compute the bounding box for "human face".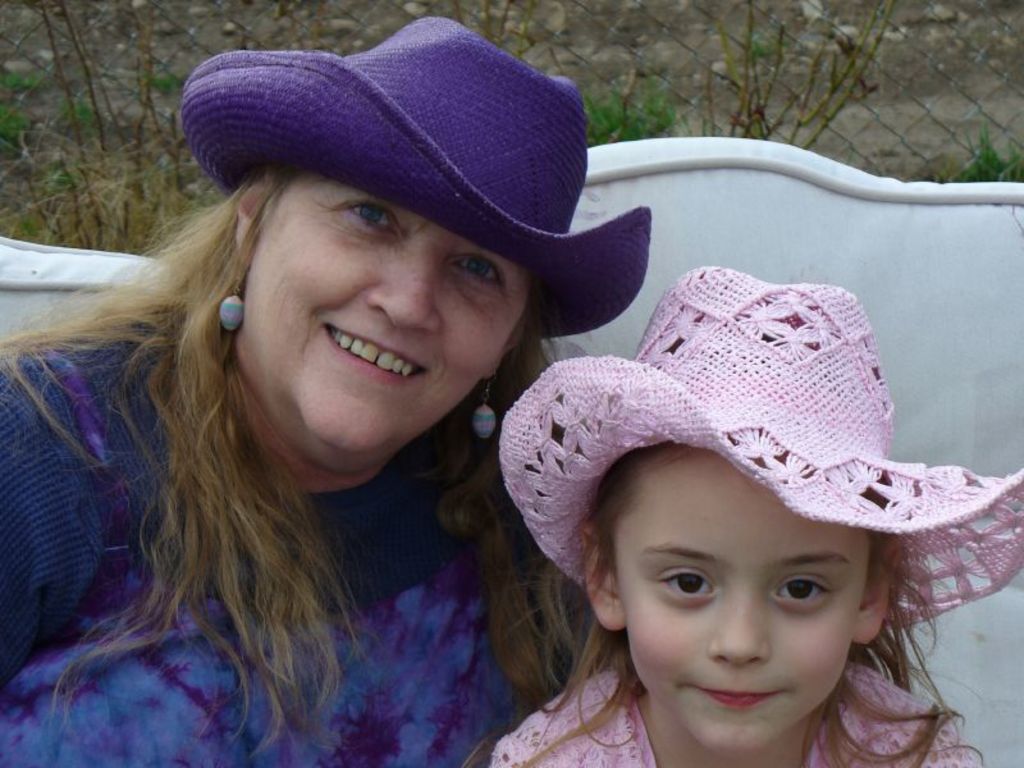
[left=611, top=444, right=873, bottom=759].
